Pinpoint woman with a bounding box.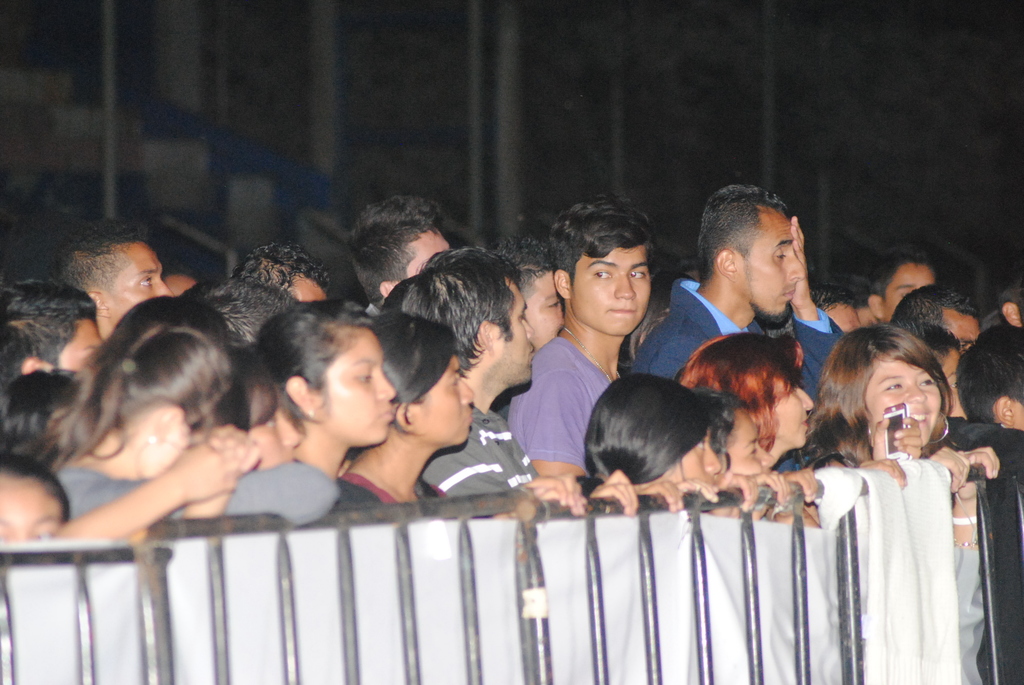
561:377:758:516.
